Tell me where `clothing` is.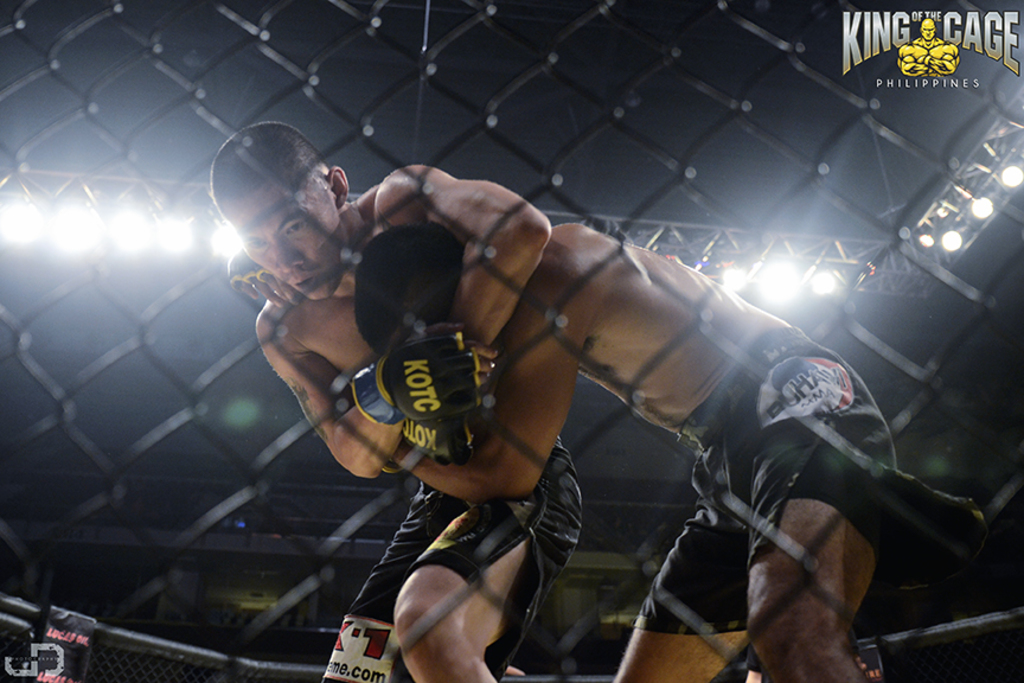
`clothing` is at (629, 320, 897, 631).
